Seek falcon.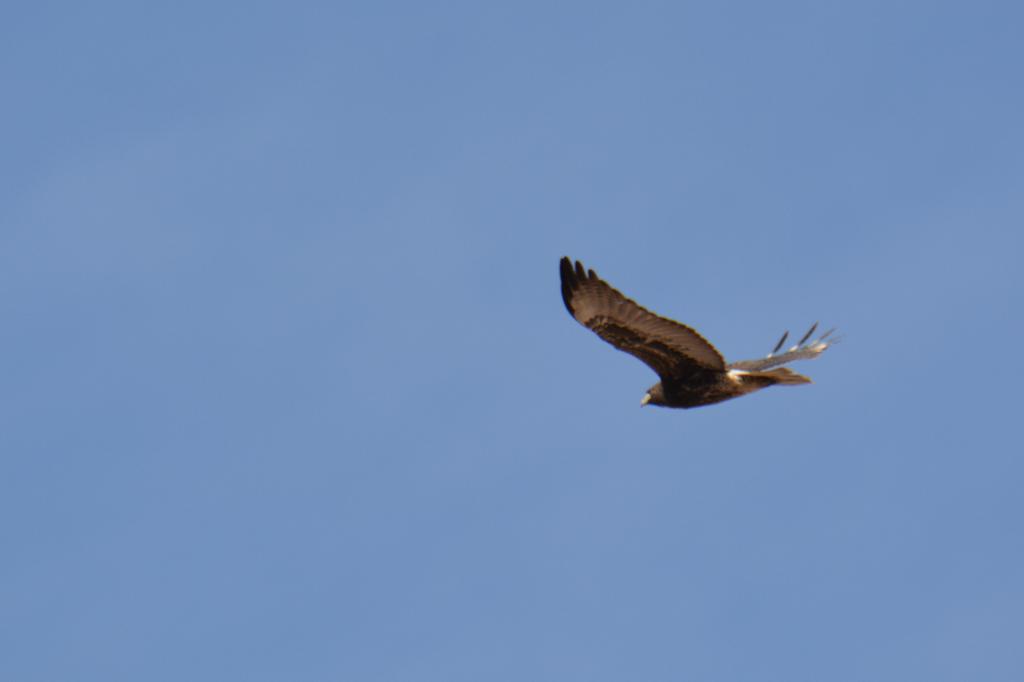
[555,251,835,430].
